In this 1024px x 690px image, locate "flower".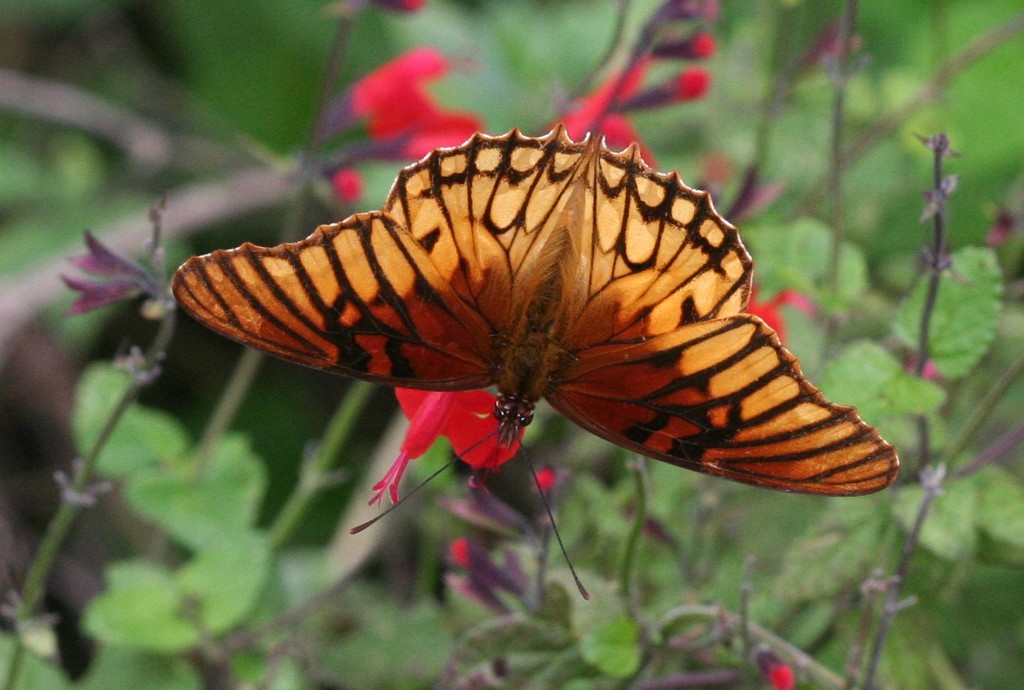
Bounding box: 352, 53, 480, 177.
